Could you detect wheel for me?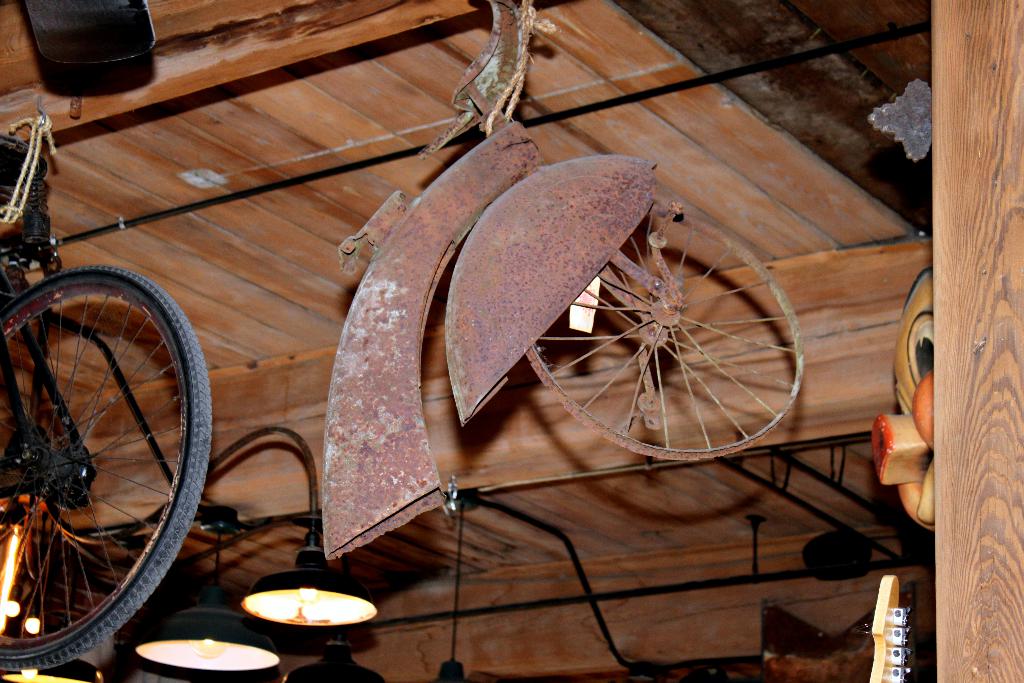
Detection result: BBox(4, 268, 188, 651).
